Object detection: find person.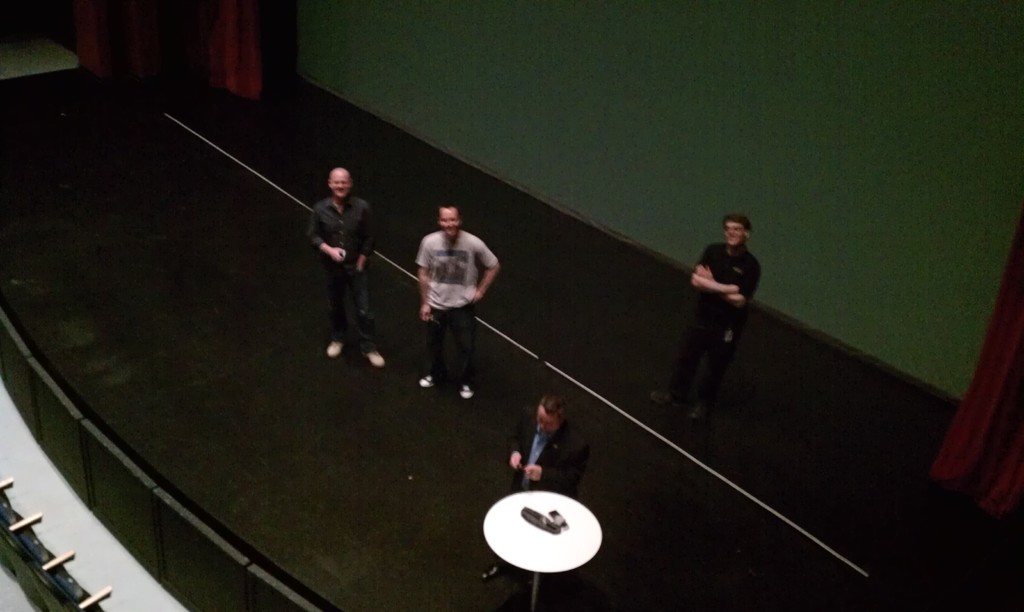
652,210,760,419.
